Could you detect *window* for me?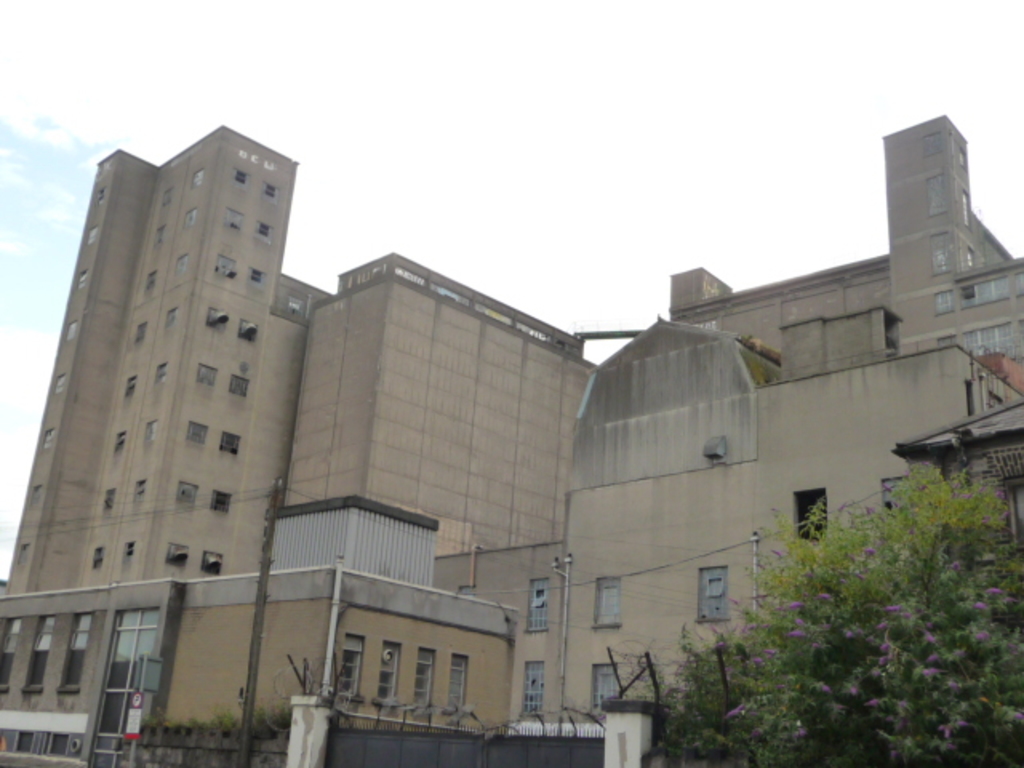
Detection result: 213, 251, 235, 275.
